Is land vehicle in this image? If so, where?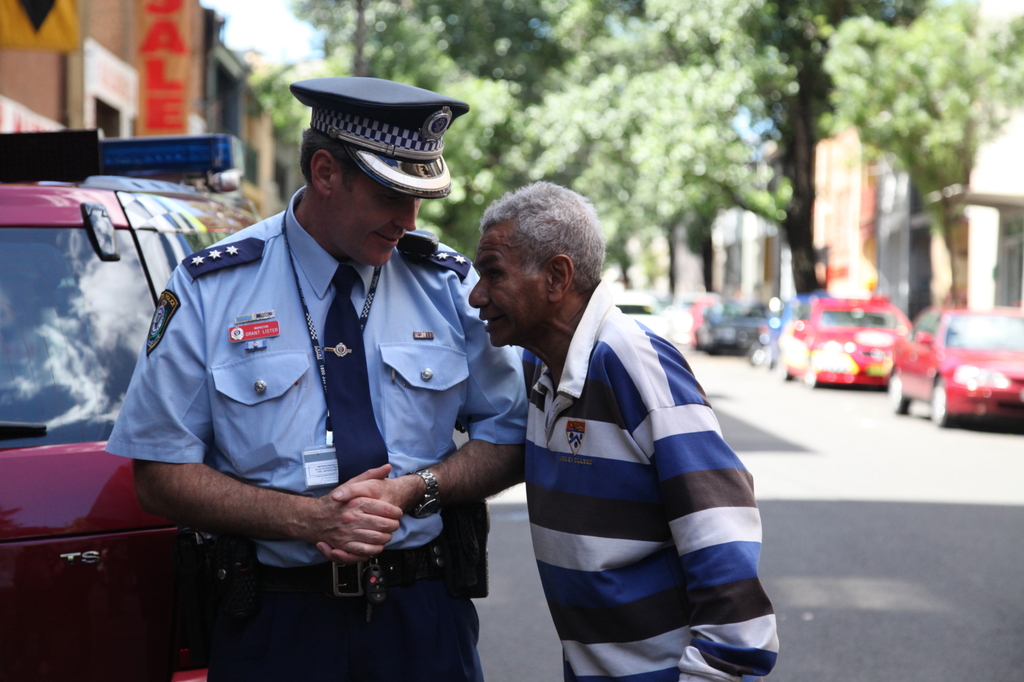
Yes, at 893,313,1023,429.
